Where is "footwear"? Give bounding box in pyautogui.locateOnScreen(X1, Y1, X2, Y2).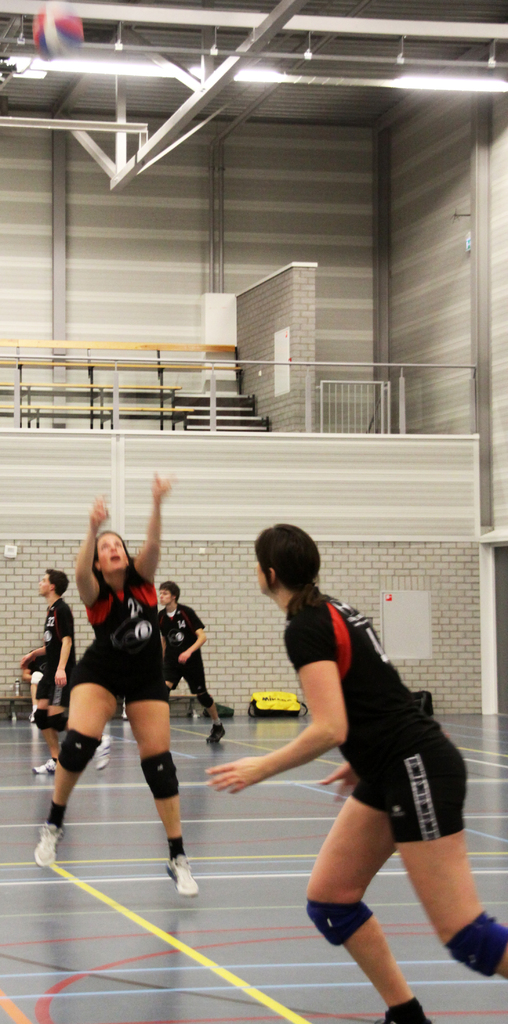
pyautogui.locateOnScreen(368, 1015, 434, 1023).
